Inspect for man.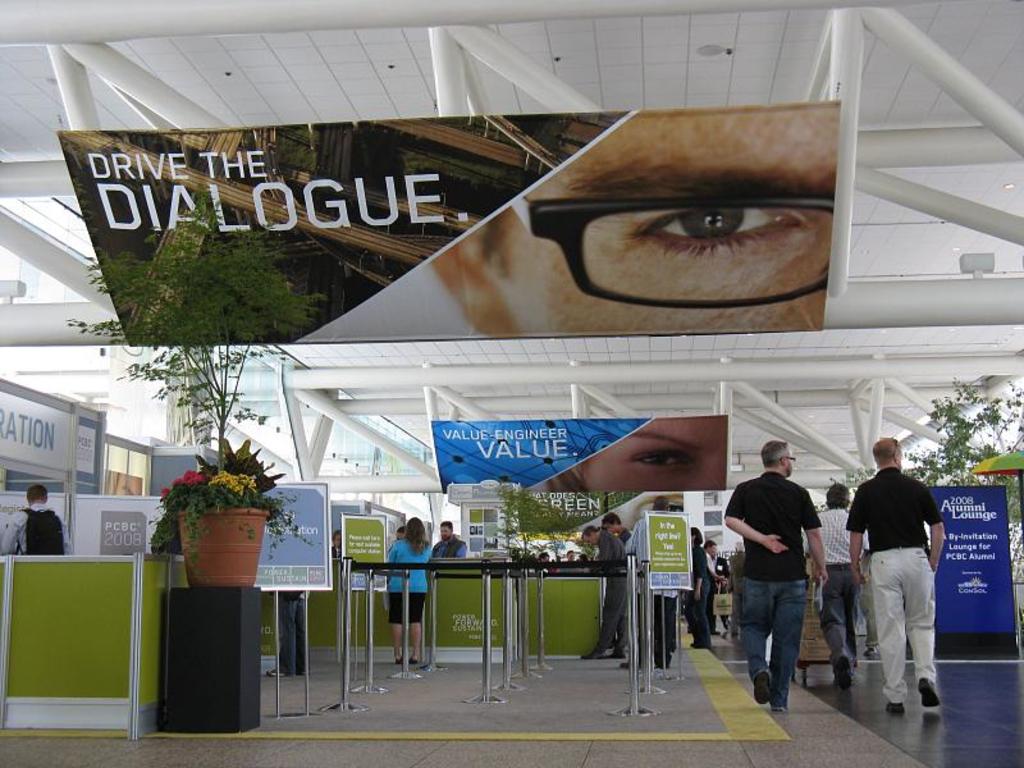
Inspection: (580, 531, 631, 660).
